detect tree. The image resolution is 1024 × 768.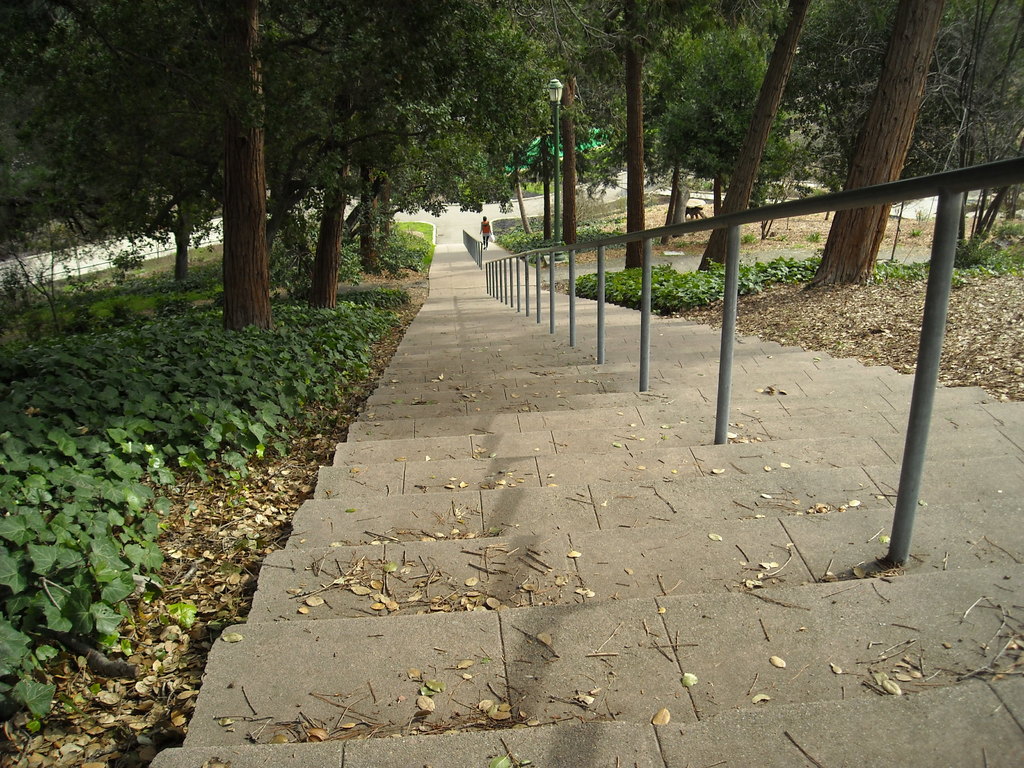
pyautogui.locateOnScreen(0, 2, 370, 333).
